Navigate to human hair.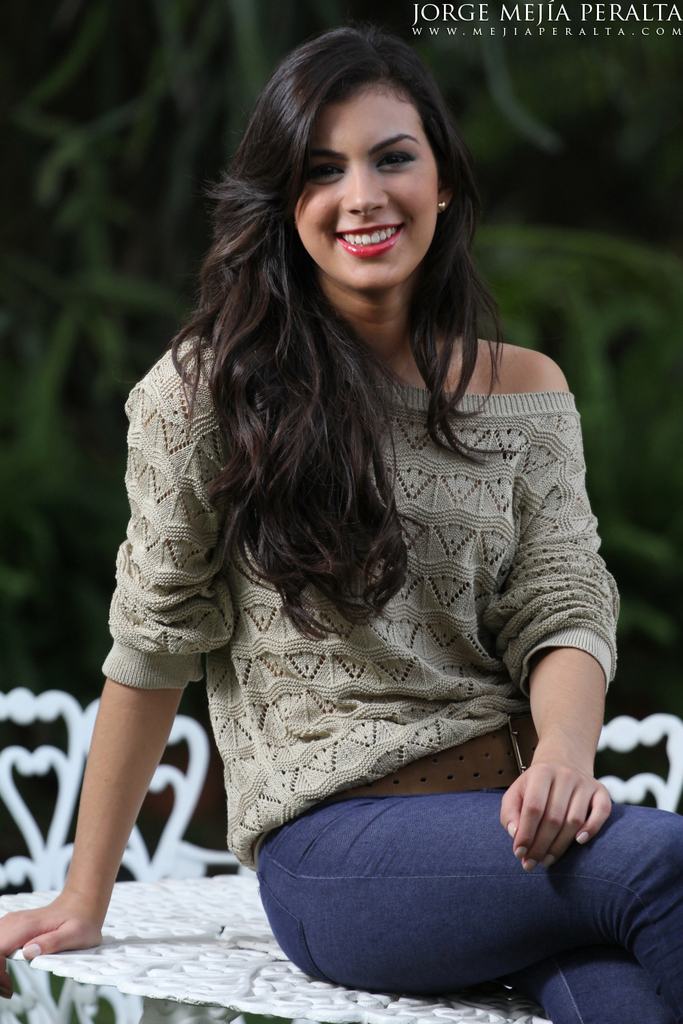
Navigation target: (x1=154, y1=49, x2=550, y2=618).
